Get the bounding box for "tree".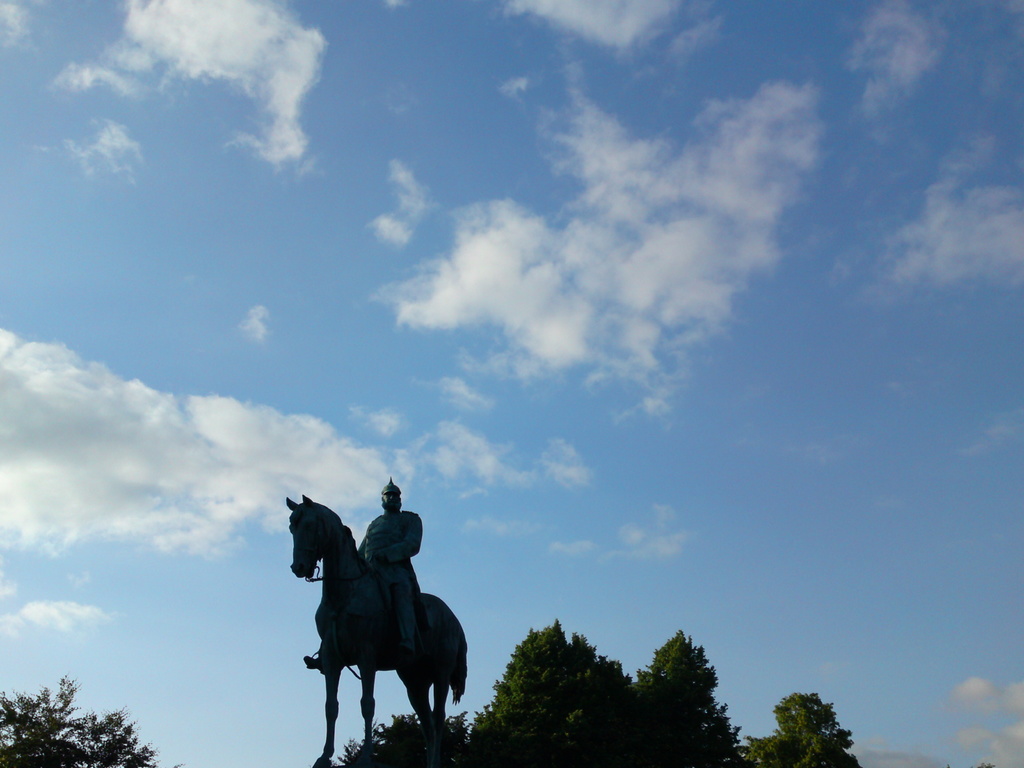
box=[340, 716, 468, 767].
